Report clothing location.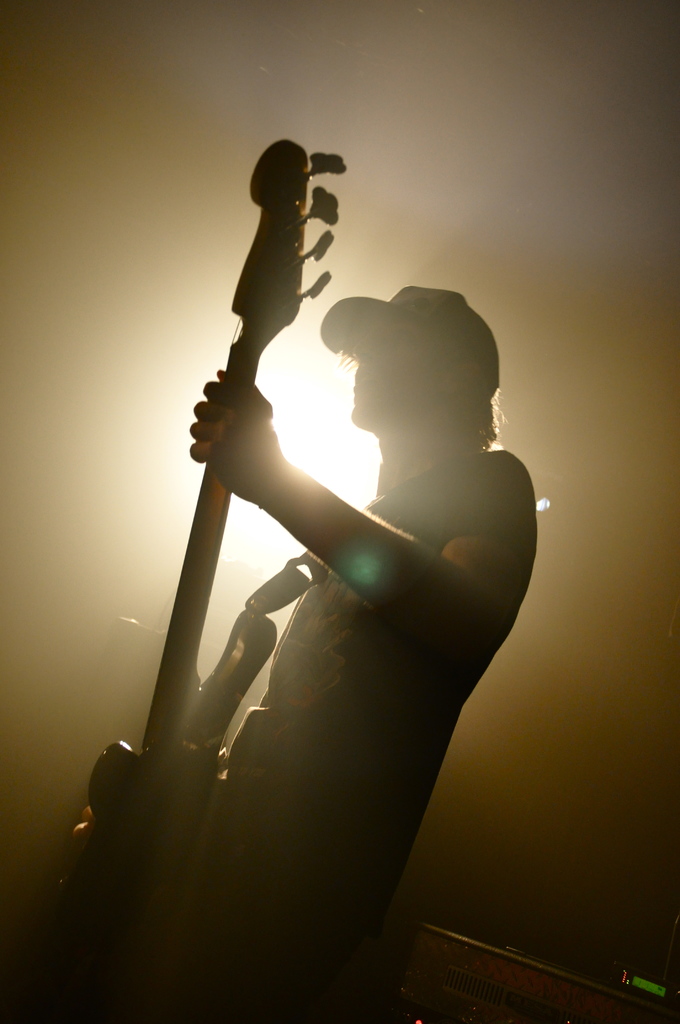
Report: locate(233, 452, 531, 1014).
